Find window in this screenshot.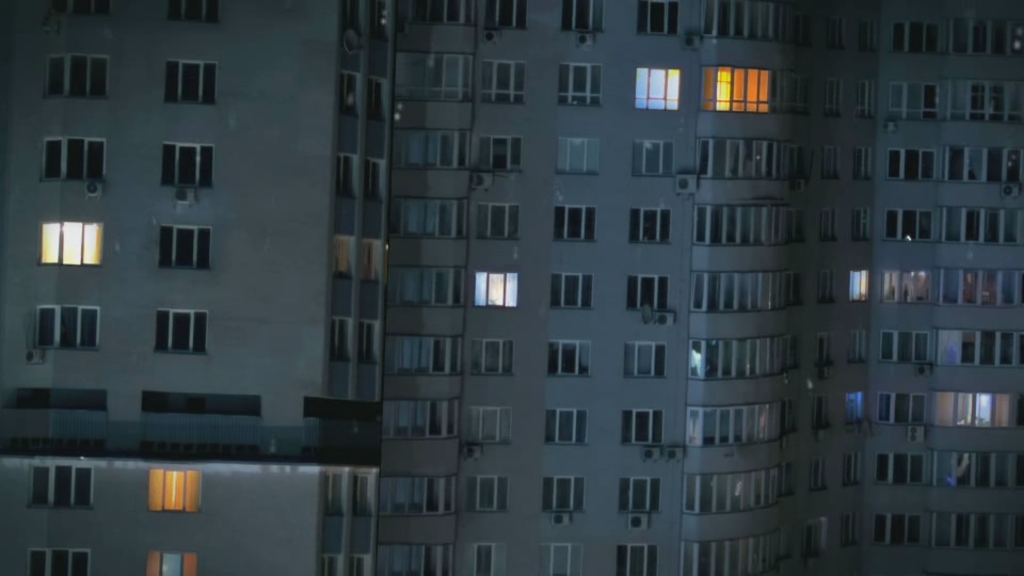
The bounding box for window is 842 395 864 422.
